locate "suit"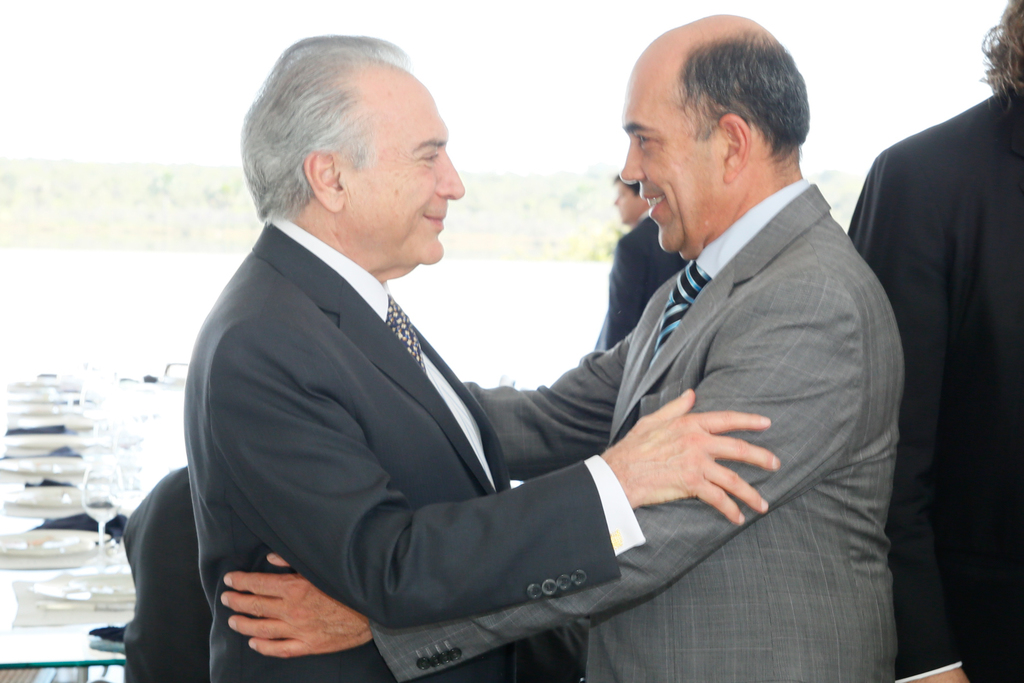
rect(598, 210, 687, 350)
